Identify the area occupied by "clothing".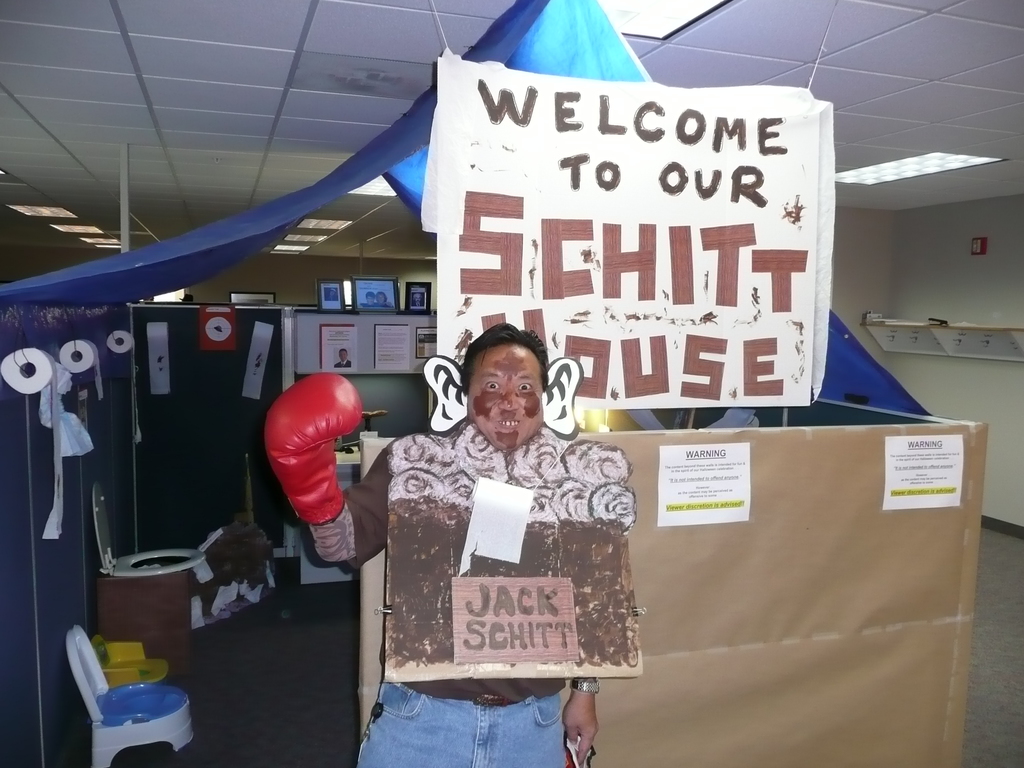
Area: select_region(412, 301, 424, 307).
